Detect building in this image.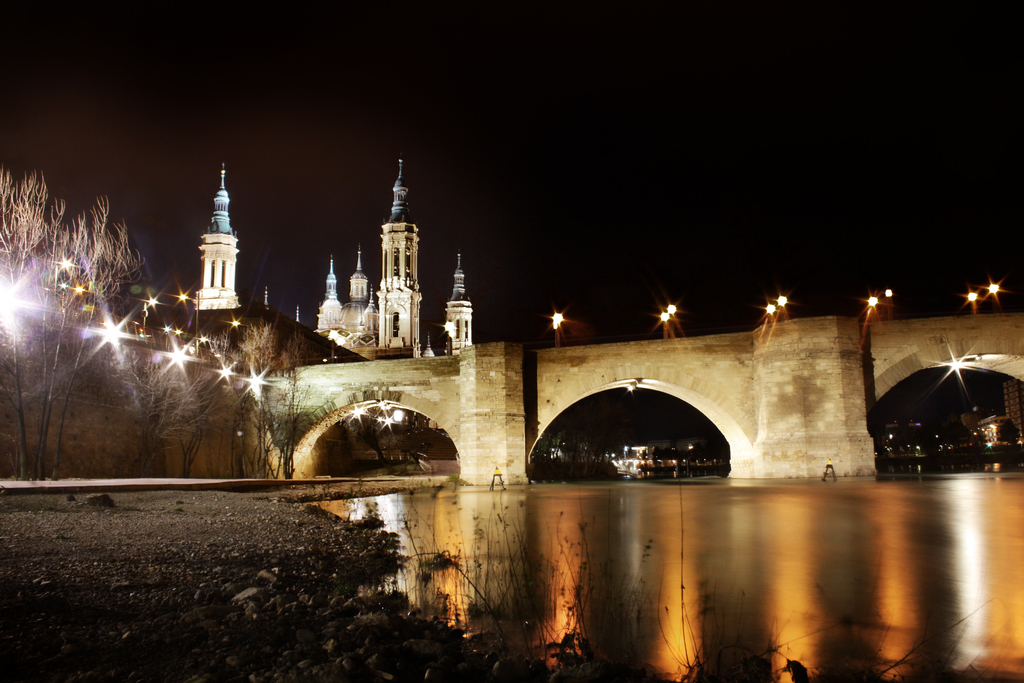
Detection: select_region(314, 152, 419, 364).
